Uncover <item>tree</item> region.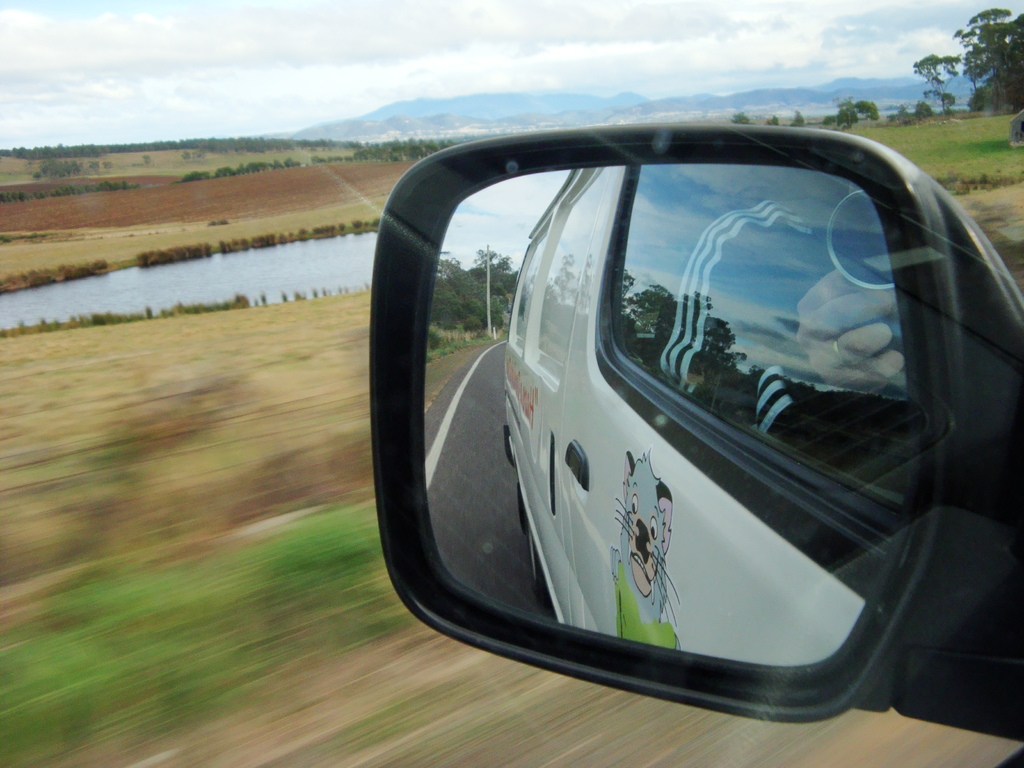
Uncovered: bbox=[915, 50, 961, 115].
